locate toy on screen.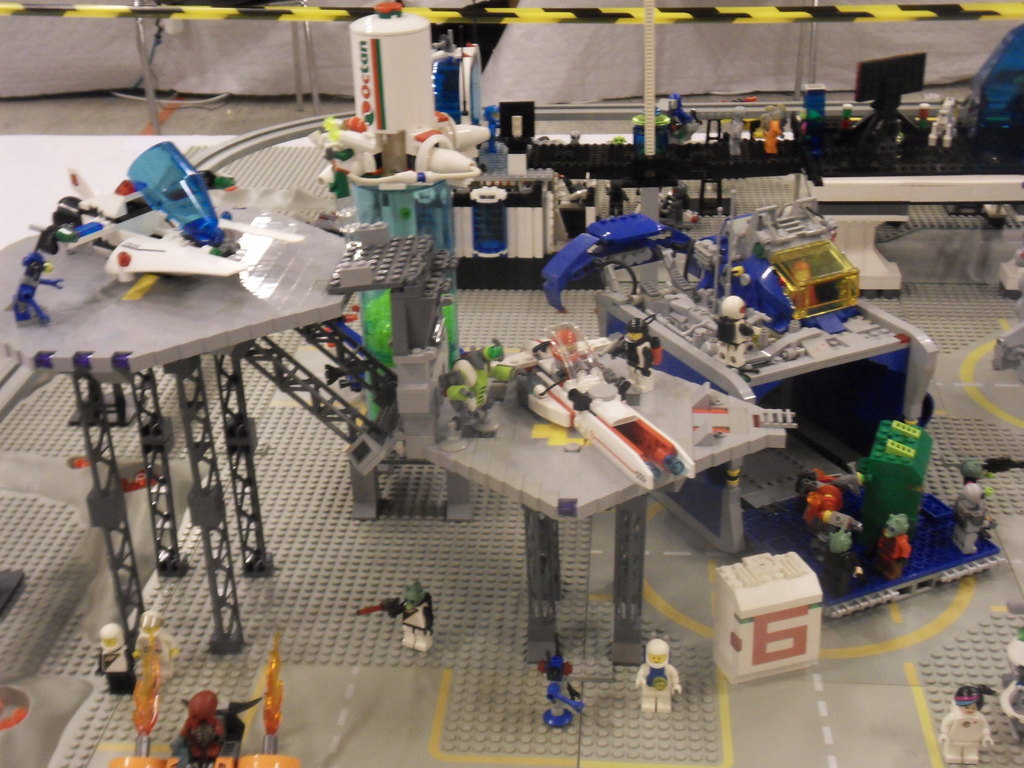
On screen at <box>877,511,916,578</box>.
